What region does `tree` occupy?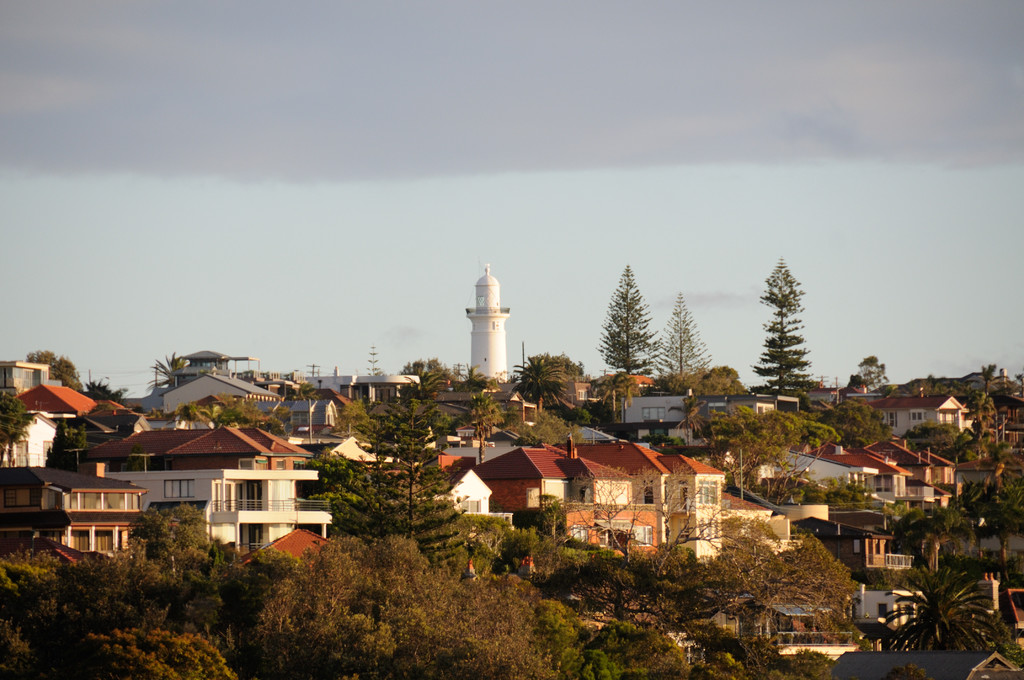
bbox=[403, 350, 454, 387].
